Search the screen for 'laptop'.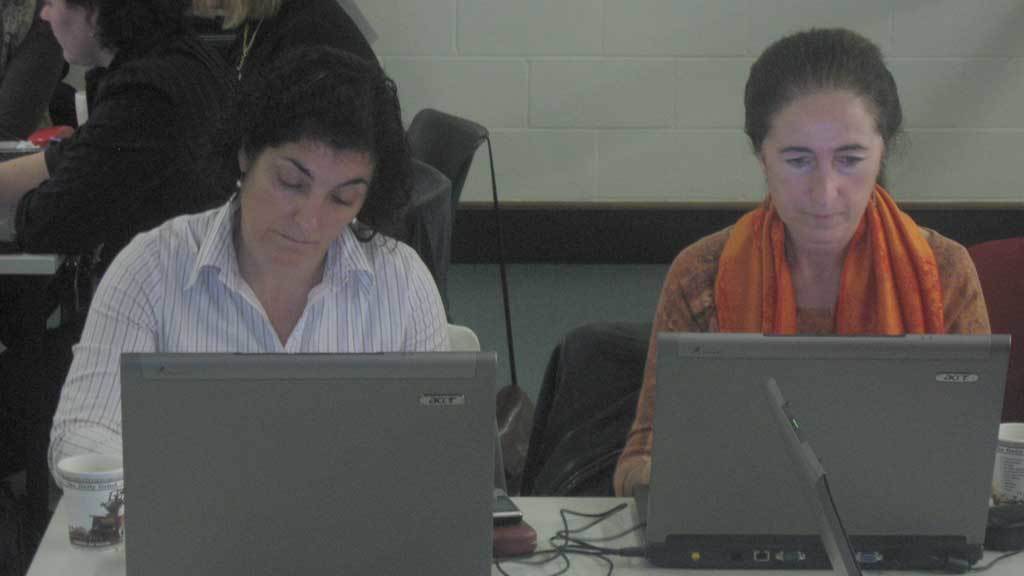
Found at select_region(626, 296, 1022, 555).
